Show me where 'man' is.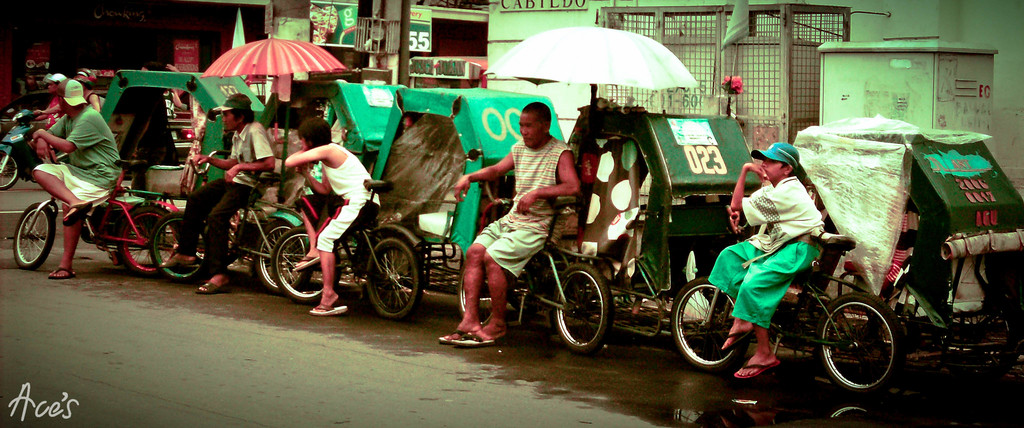
'man' is at (27, 89, 127, 255).
